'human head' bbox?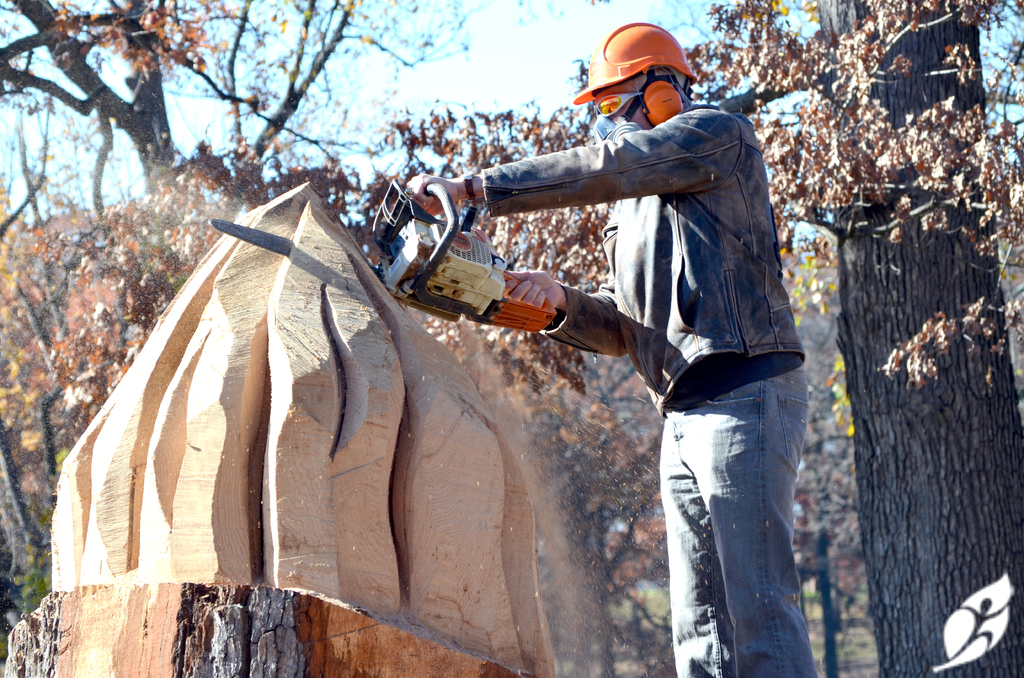
(576,19,706,127)
